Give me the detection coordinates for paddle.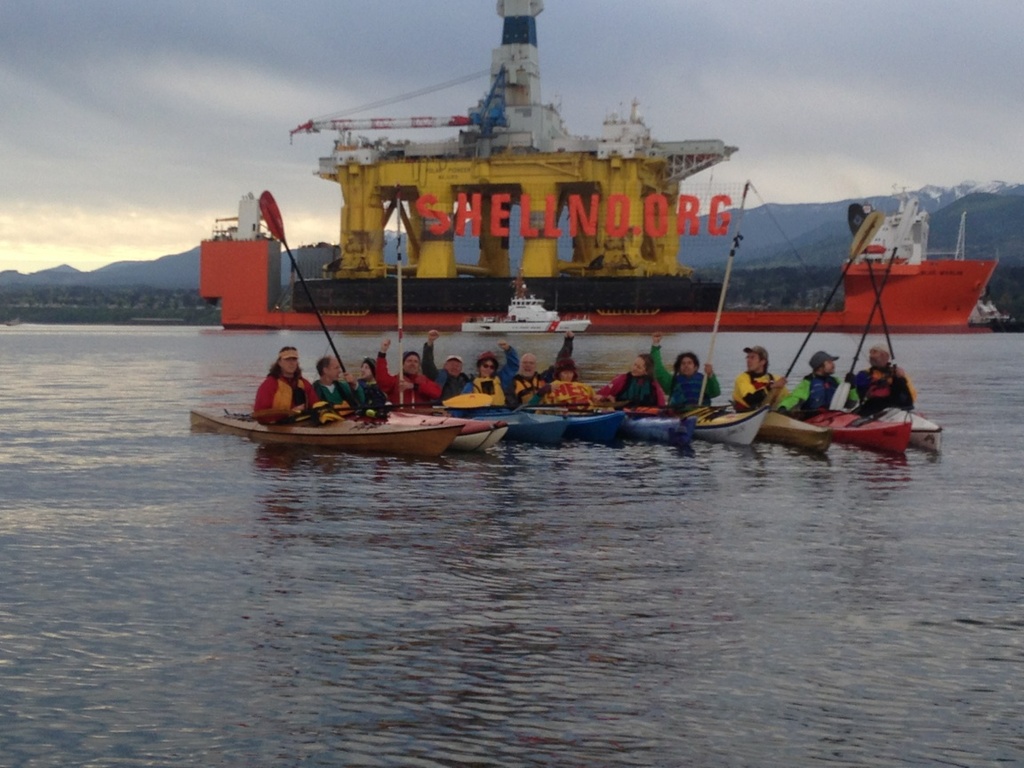
[x1=396, y1=185, x2=404, y2=410].
